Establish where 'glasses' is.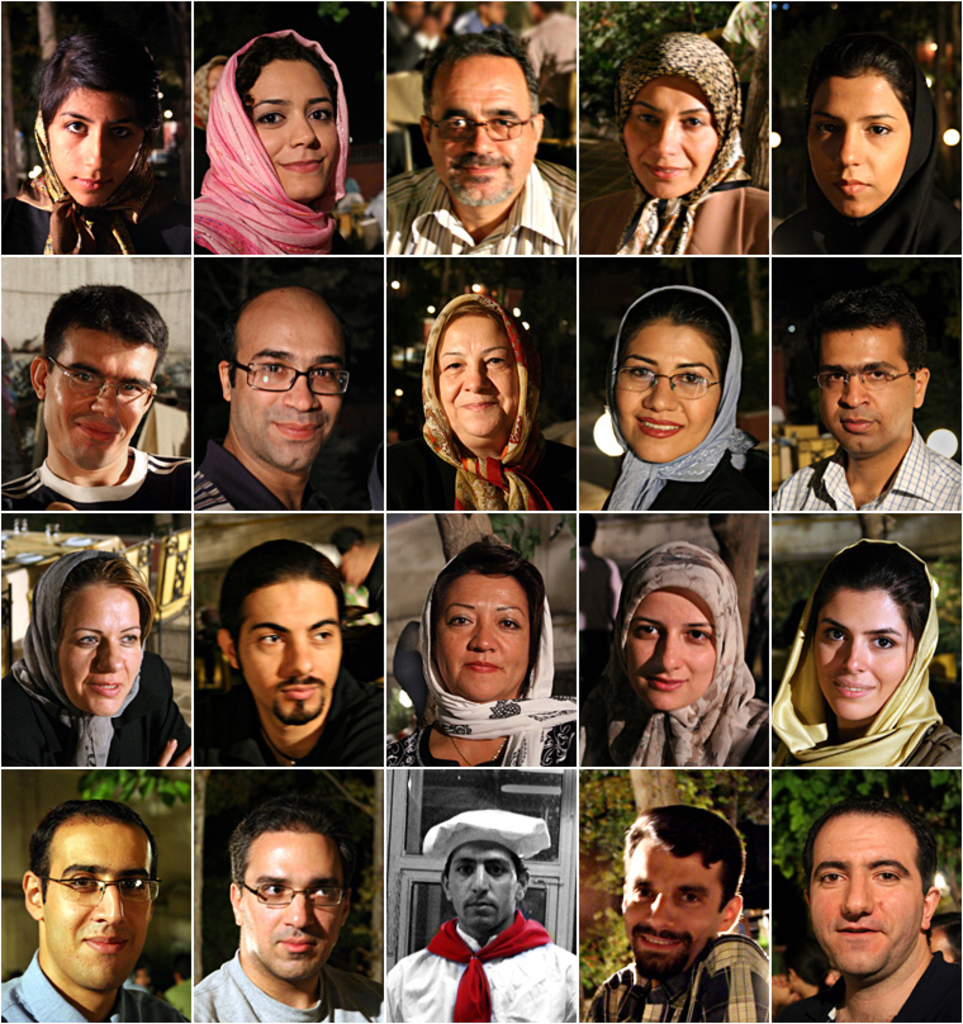
Established at 41 874 160 905.
